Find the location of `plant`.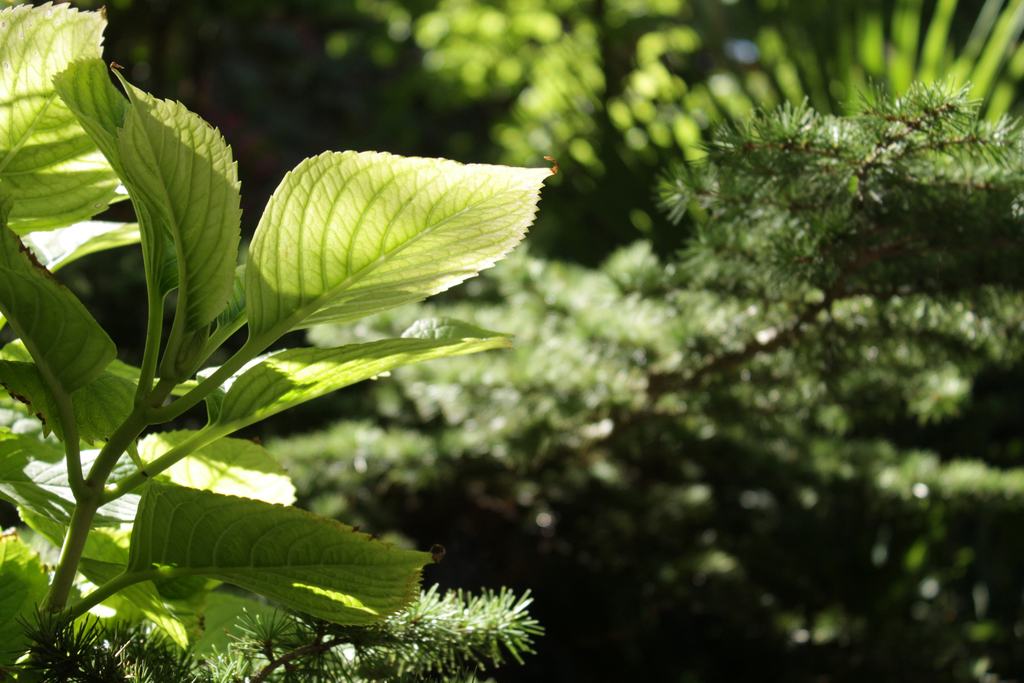
Location: <box>237,62,1022,682</box>.
